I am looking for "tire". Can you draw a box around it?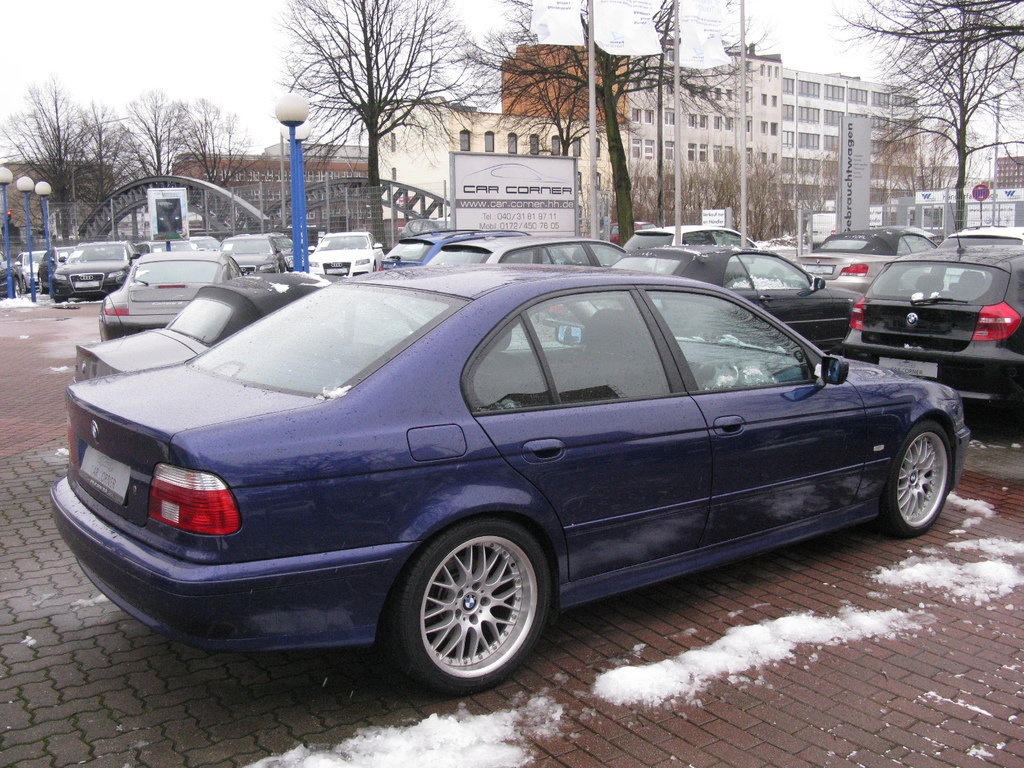
Sure, the bounding box is (36, 269, 48, 300).
